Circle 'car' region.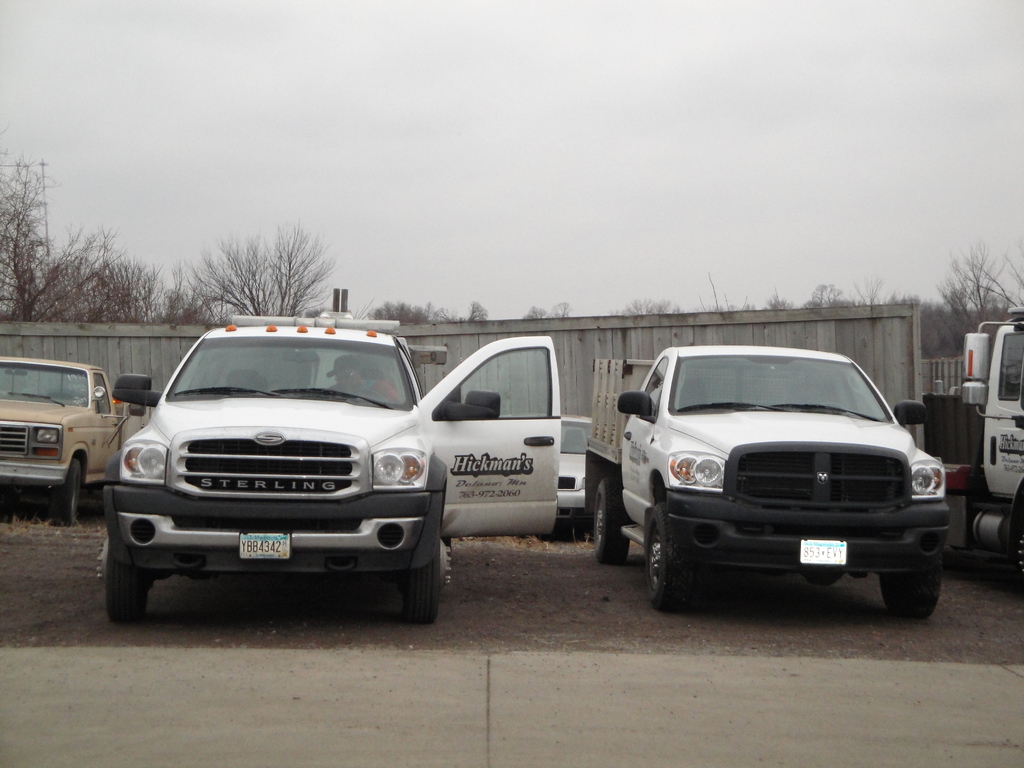
Region: bbox(555, 413, 591, 524).
